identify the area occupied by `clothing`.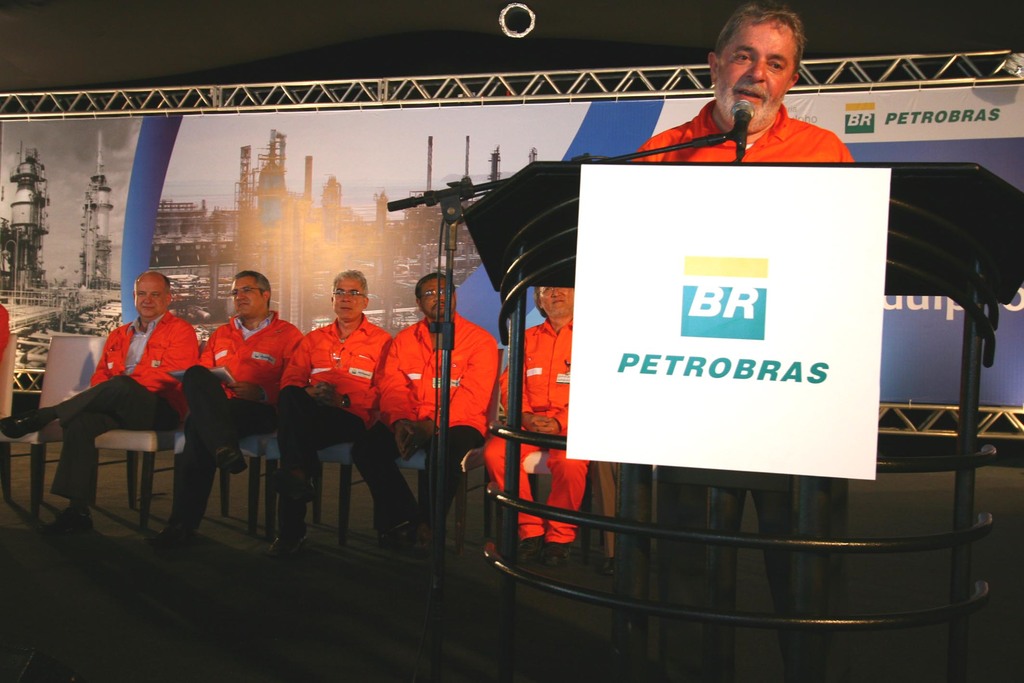
Area: [x1=483, y1=318, x2=591, y2=541].
